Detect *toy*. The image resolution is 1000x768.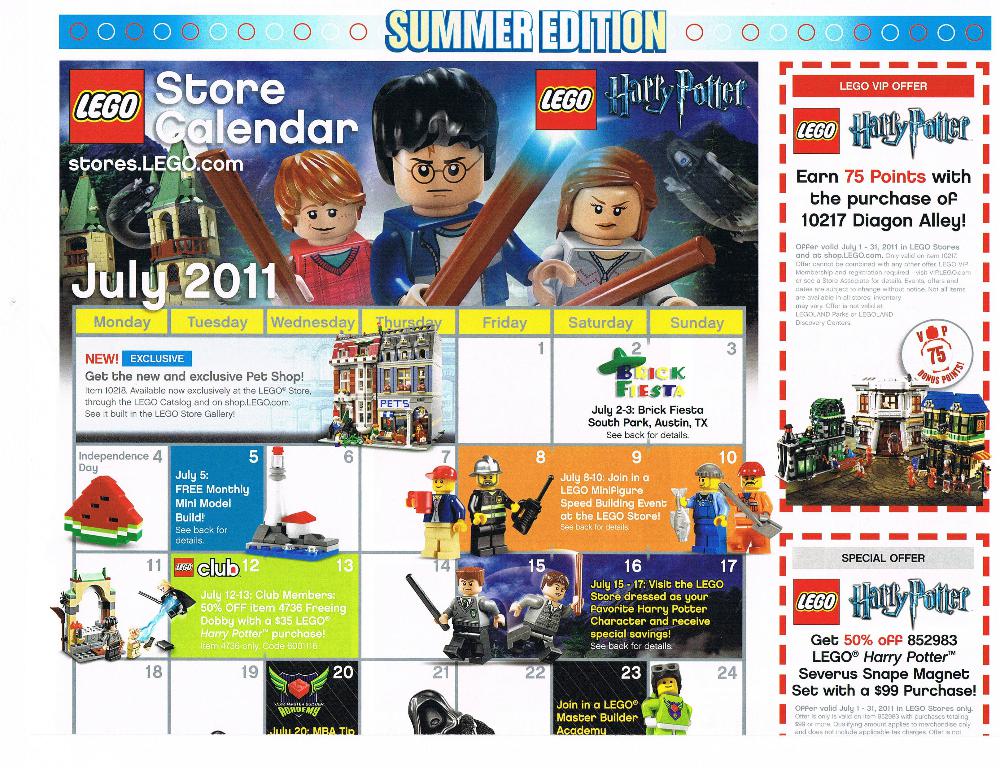
(522,146,704,312).
